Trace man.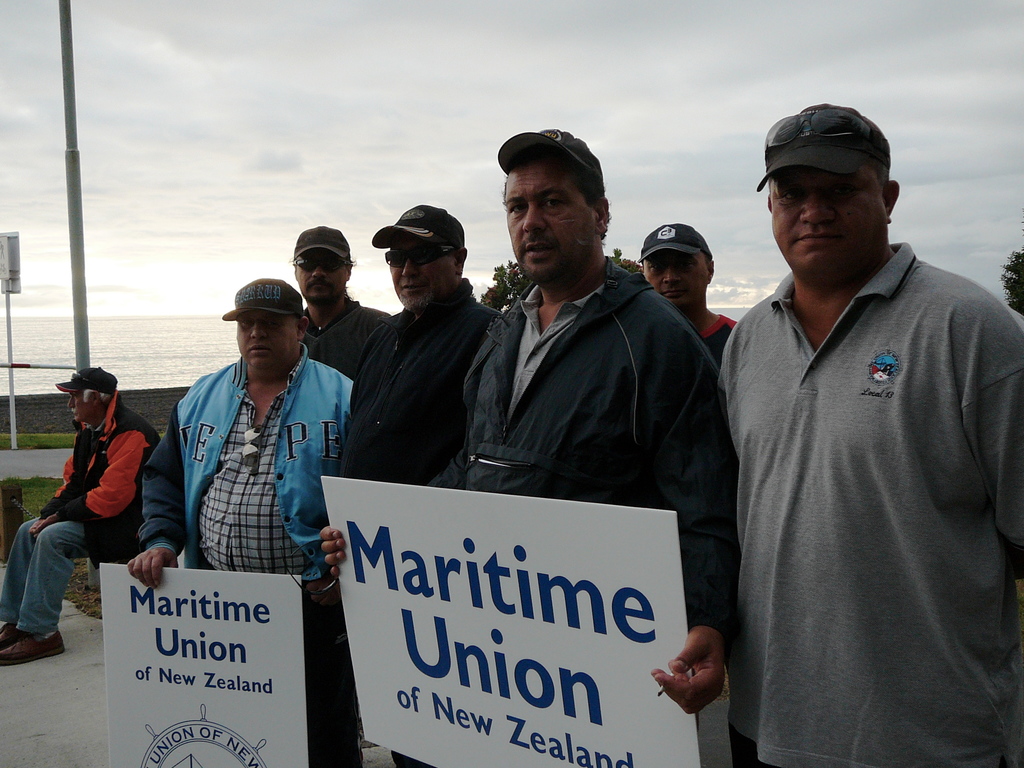
Traced to rect(320, 127, 743, 767).
